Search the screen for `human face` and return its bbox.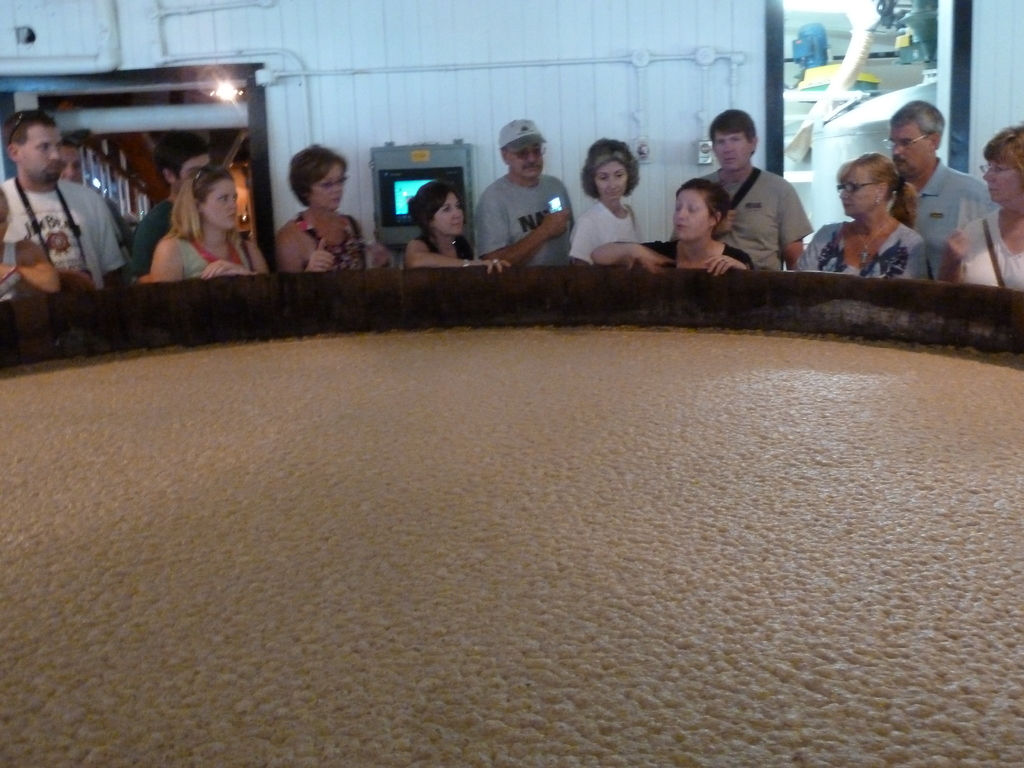
Found: pyautogui.locateOnScreen(892, 126, 938, 182).
